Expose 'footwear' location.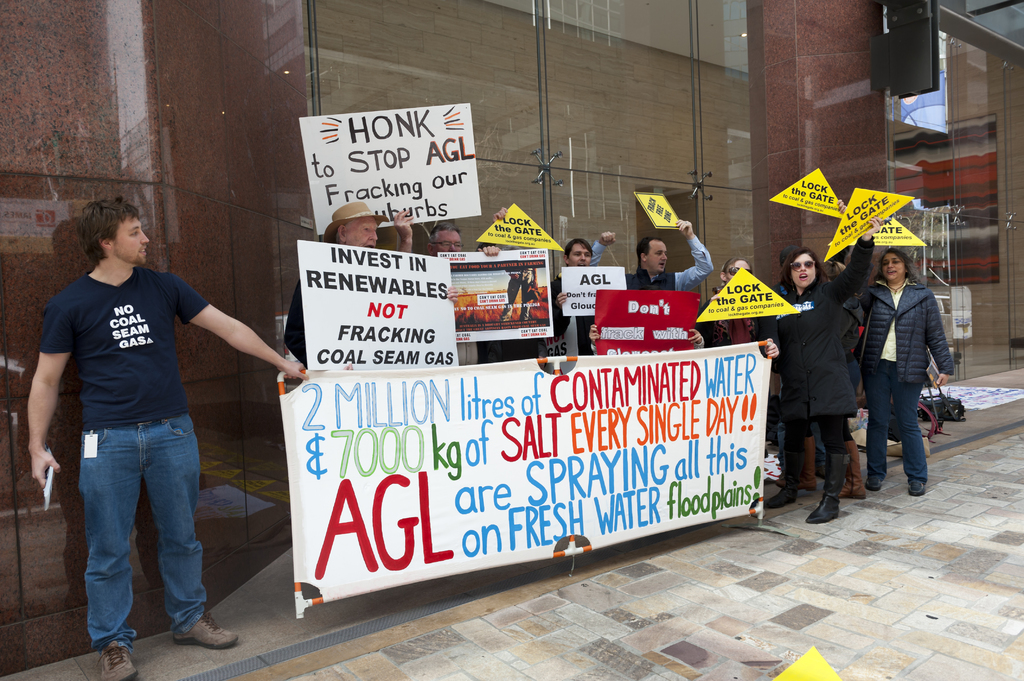
Exposed at 99,641,140,680.
